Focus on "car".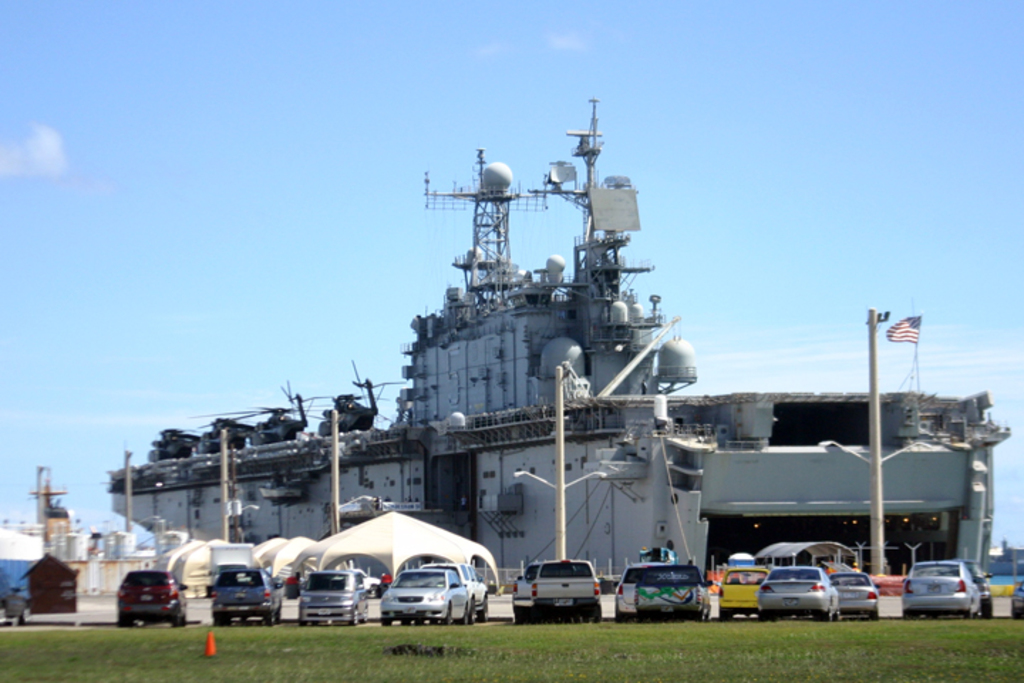
Focused at Rect(758, 565, 839, 622).
